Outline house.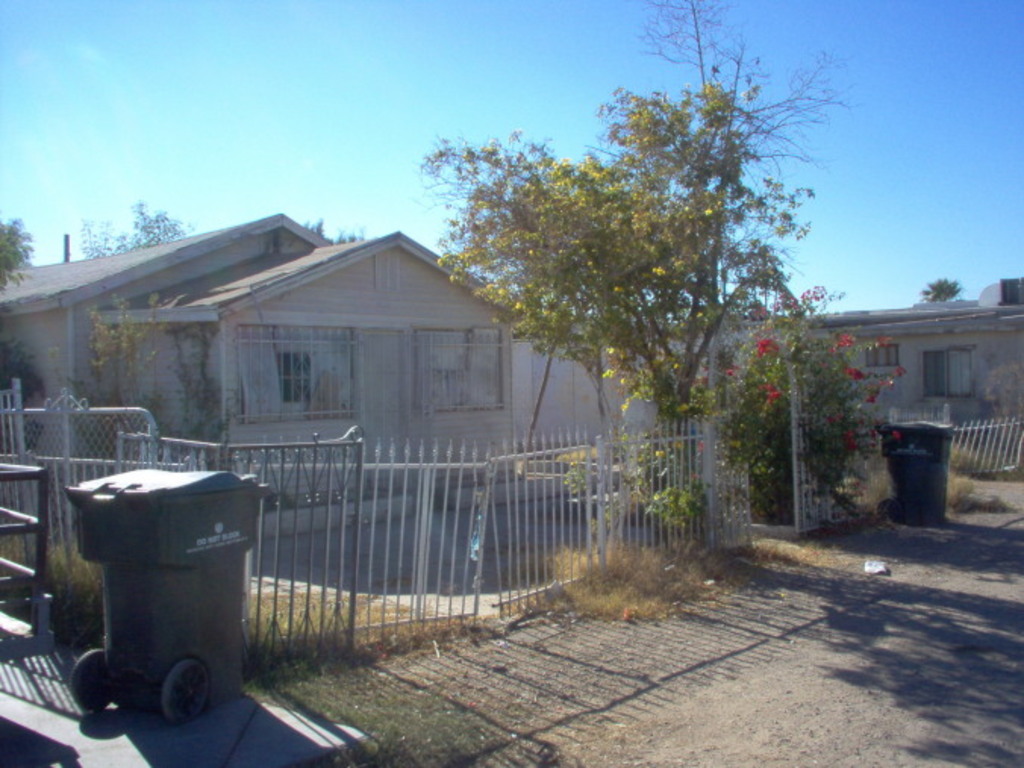
Outline: [0,215,597,542].
